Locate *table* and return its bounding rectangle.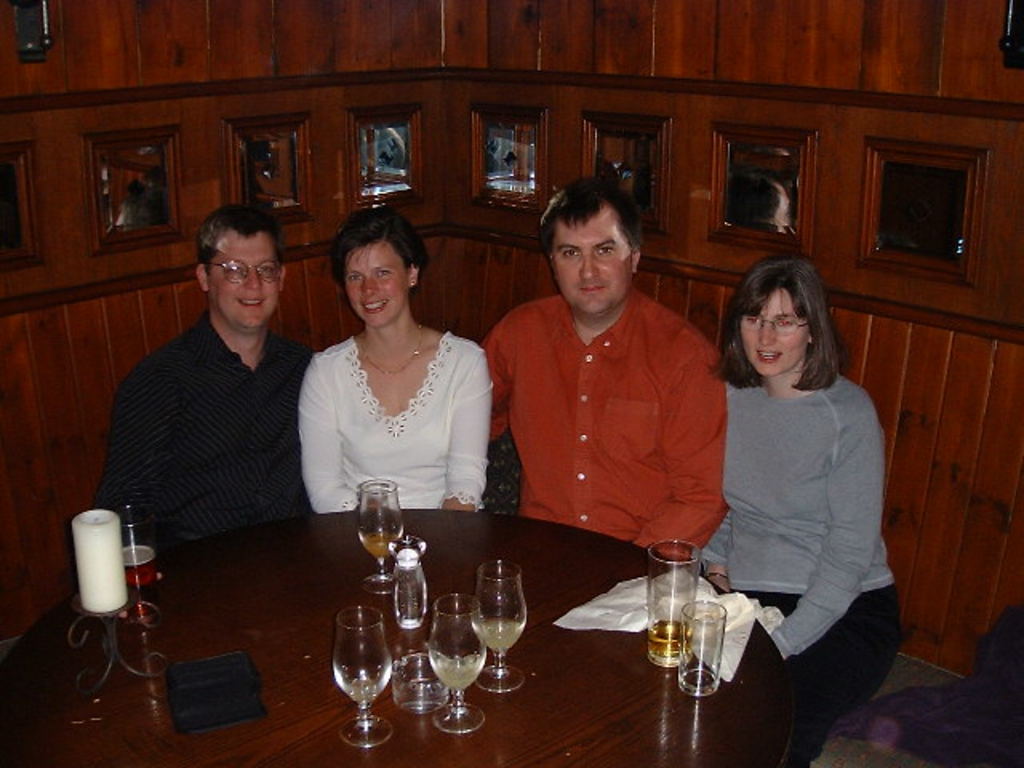
<box>42,490,744,754</box>.
